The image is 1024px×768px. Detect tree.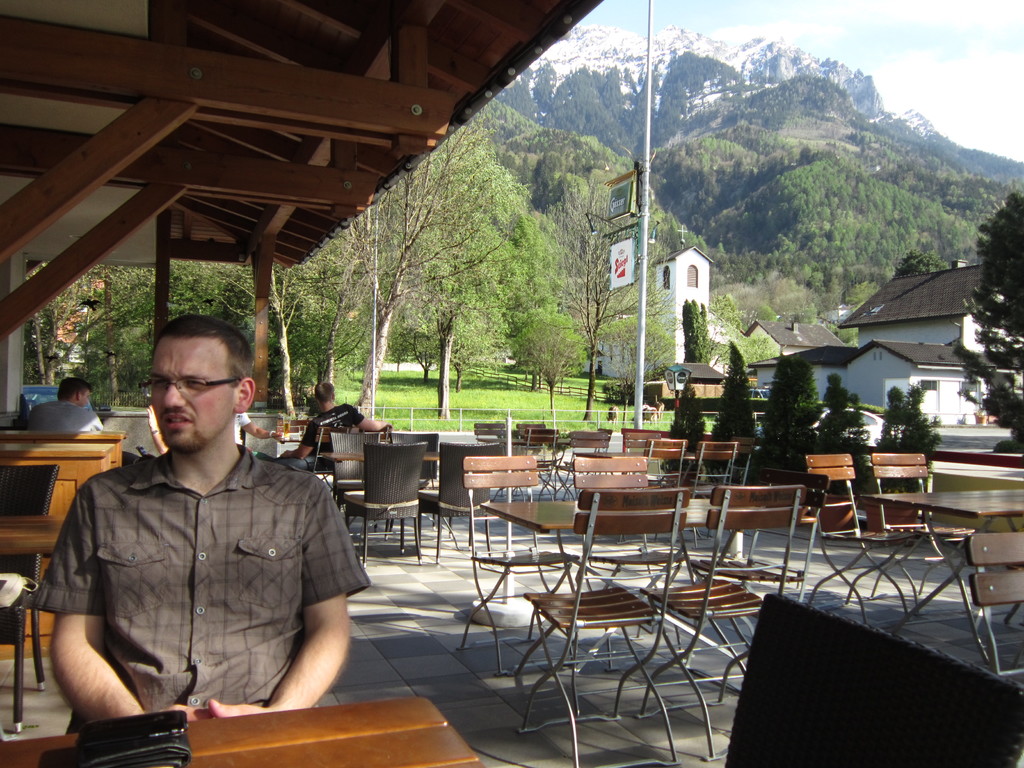
Detection: <box>765,356,817,486</box>.
